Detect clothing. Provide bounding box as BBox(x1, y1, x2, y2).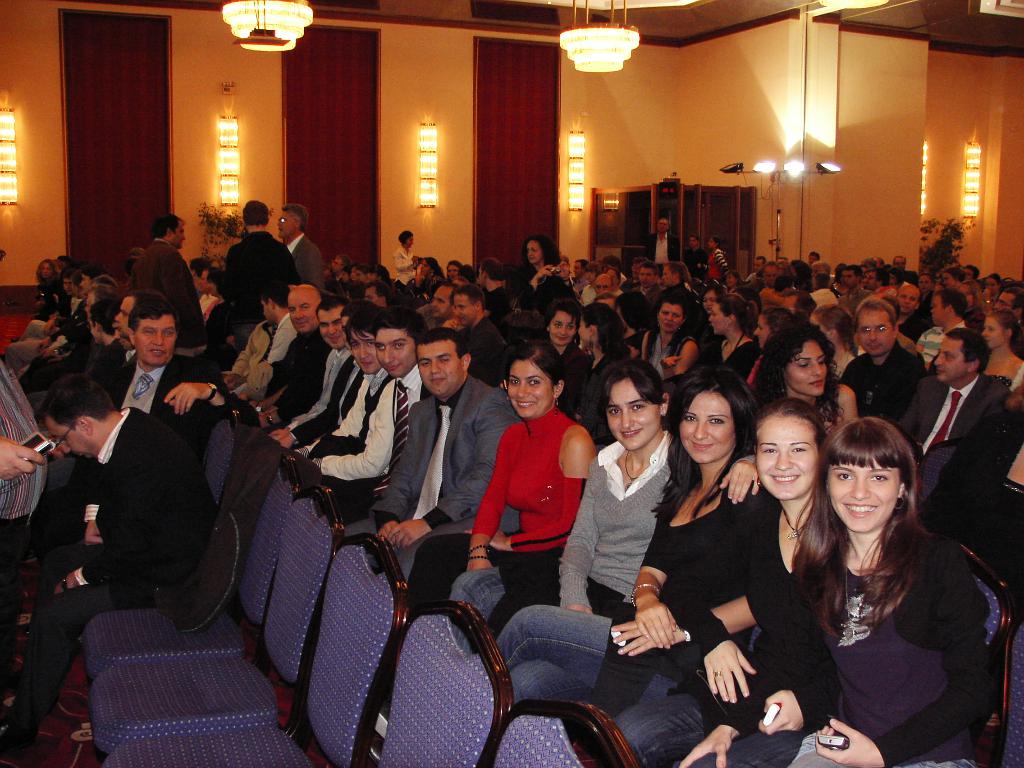
BBox(901, 268, 925, 287).
